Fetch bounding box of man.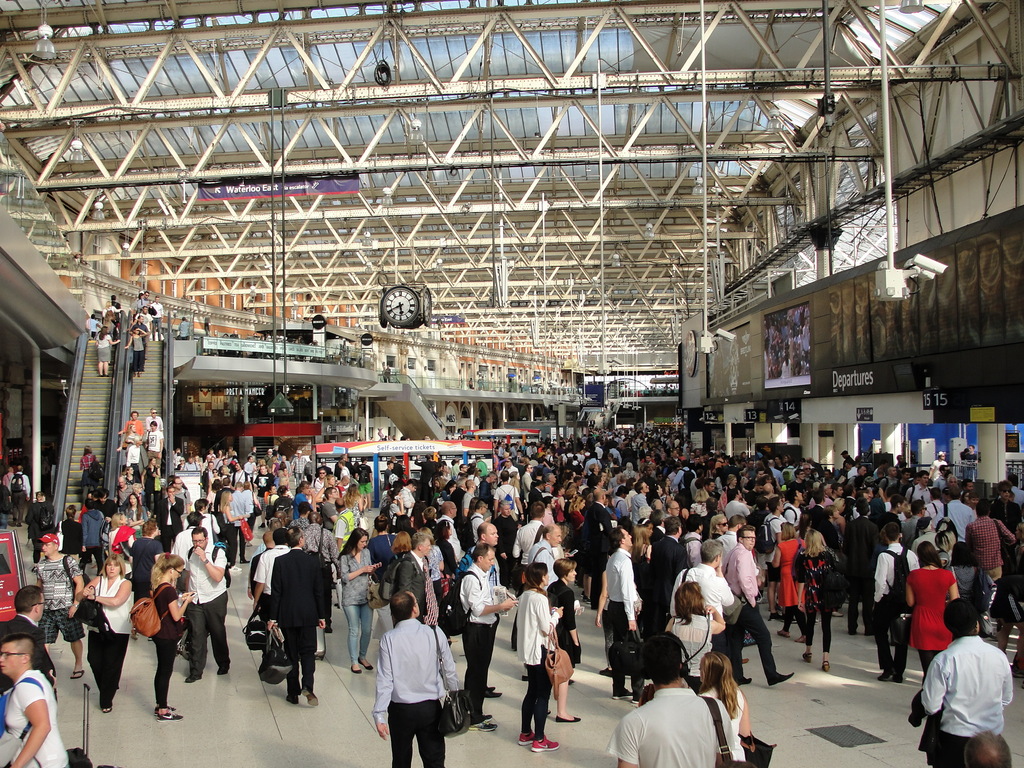
Bbox: (910, 597, 1011, 767).
